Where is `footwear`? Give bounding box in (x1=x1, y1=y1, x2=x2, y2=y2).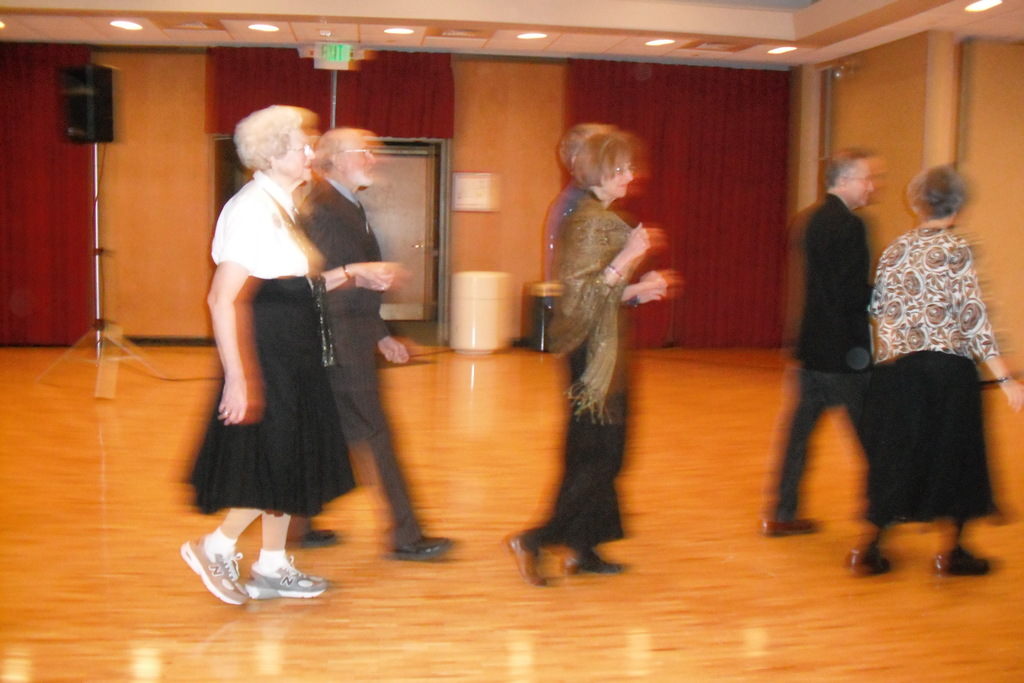
(x1=757, y1=516, x2=820, y2=537).
